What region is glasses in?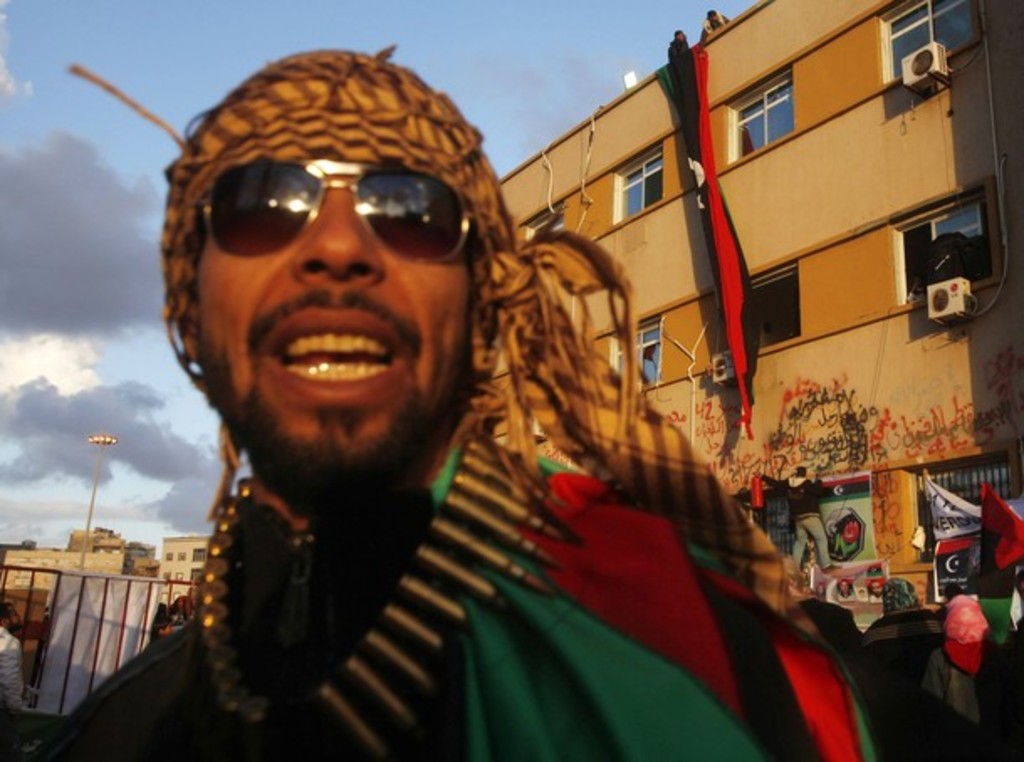
[x1=191, y1=159, x2=477, y2=264].
